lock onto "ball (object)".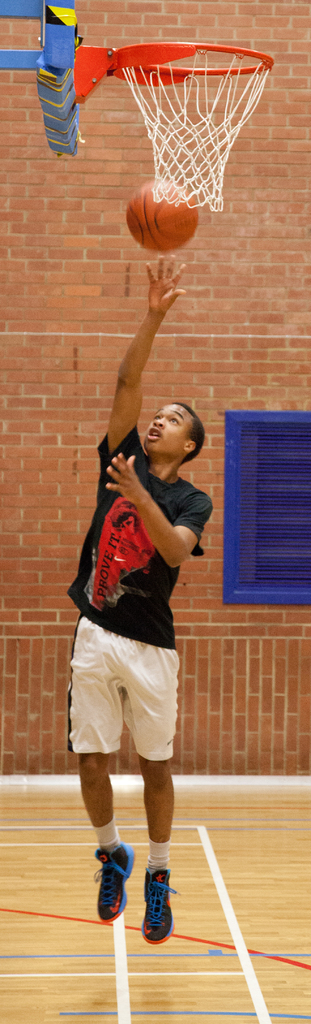
Locked: 122,180,201,257.
